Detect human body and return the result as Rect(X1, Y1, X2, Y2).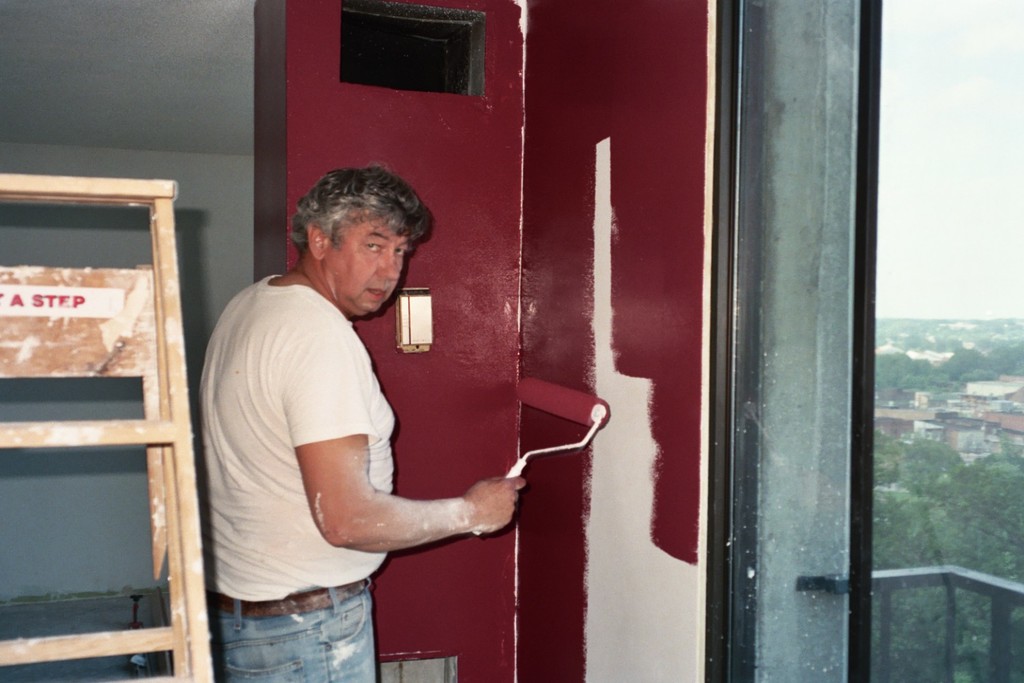
Rect(211, 173, 485, 682).
